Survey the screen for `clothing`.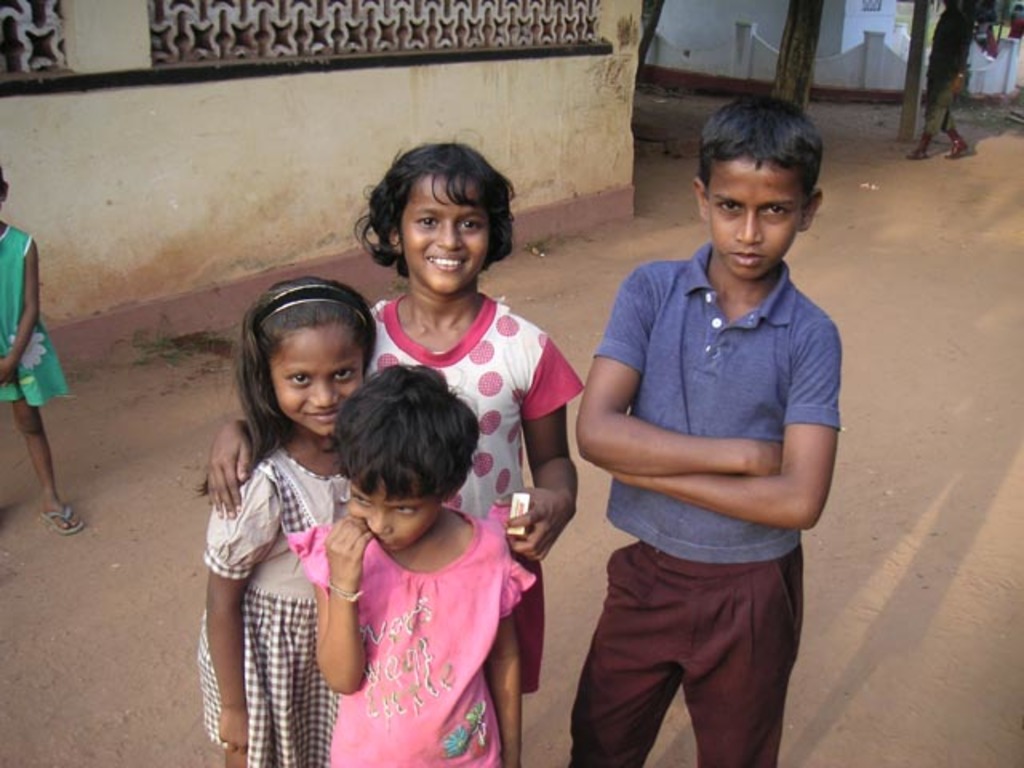
Survey found: locate(0, 221, 69, 406).
